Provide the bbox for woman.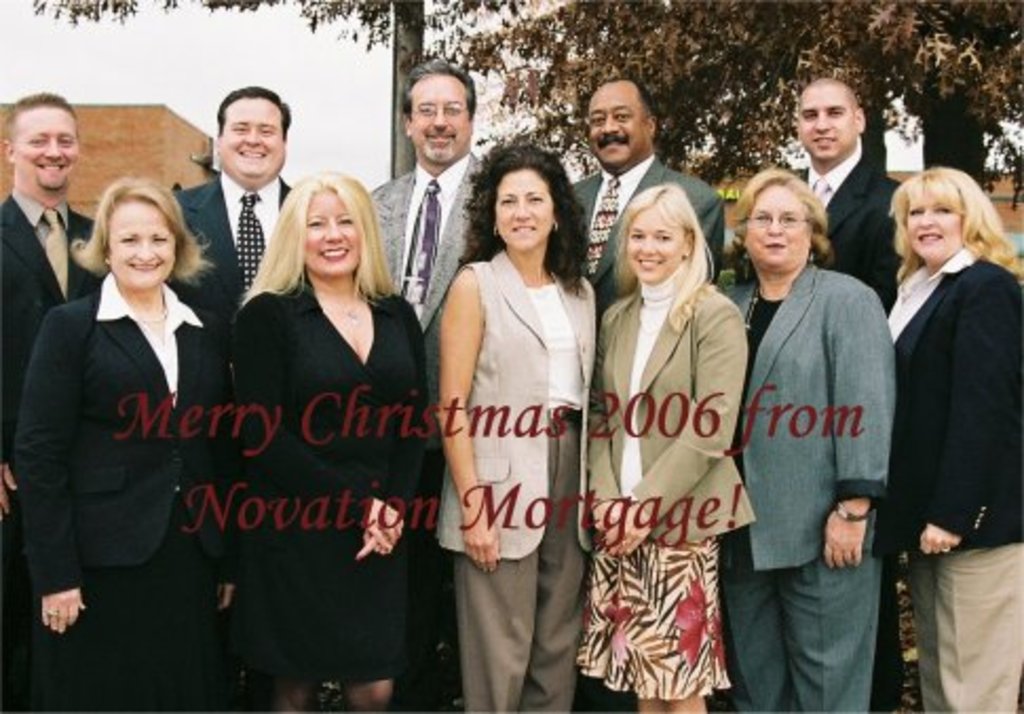
x1=866 y1=163 x2=1022 y2=712.
